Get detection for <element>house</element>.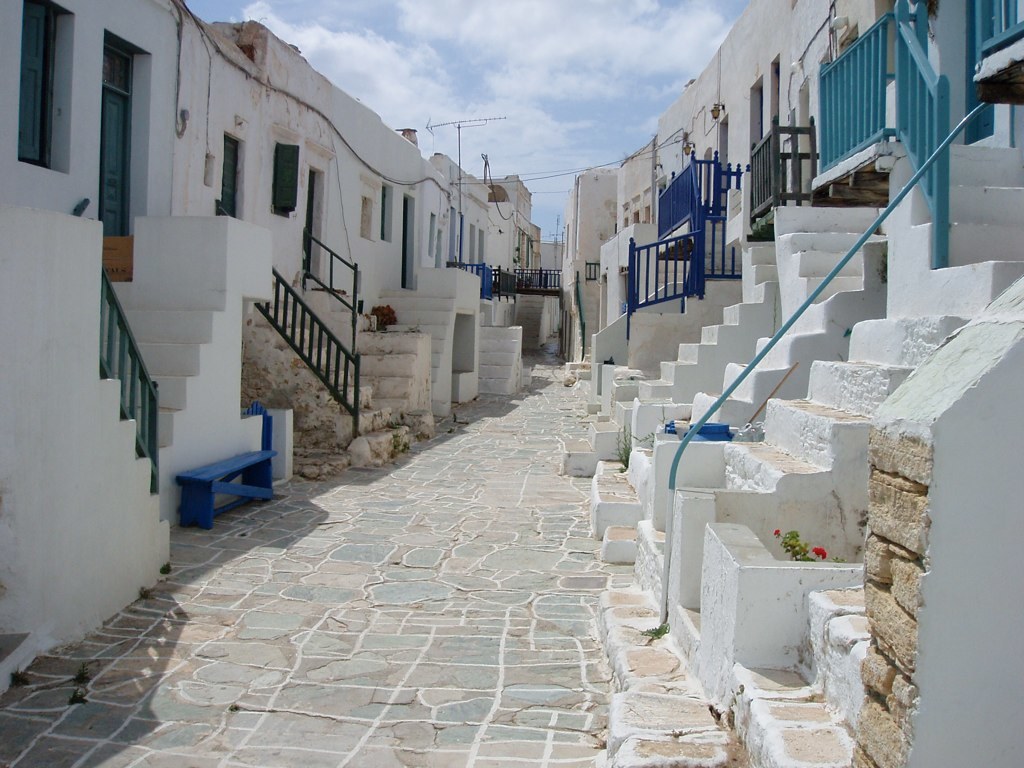
Detection: l=0, t=0, r=569, b=688.
